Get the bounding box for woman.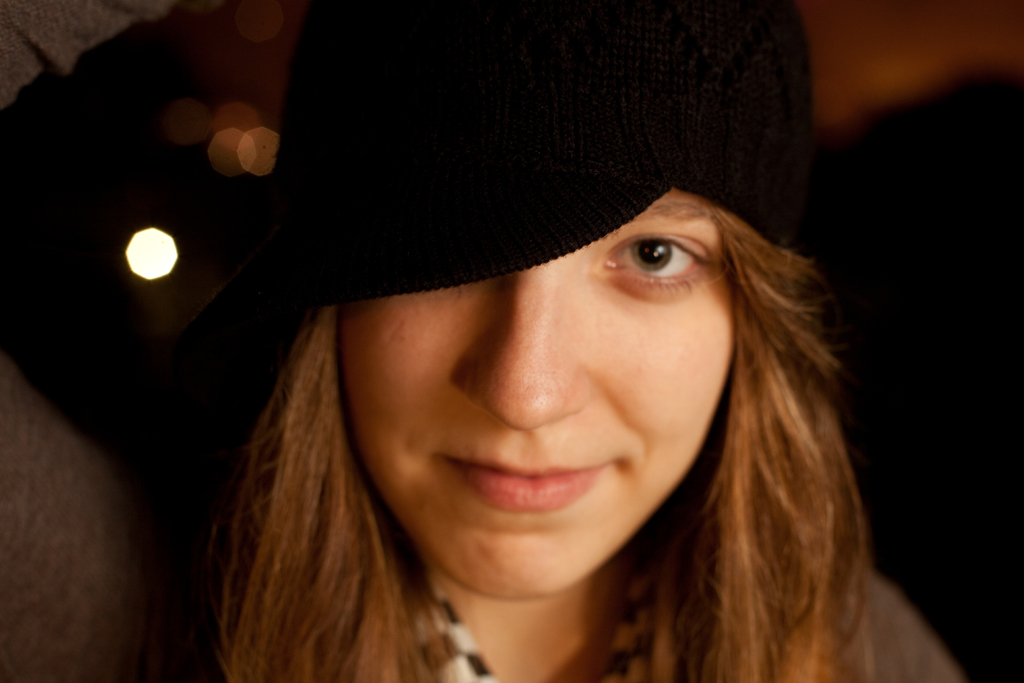
<region>149, 79, 956, 682</region>.
